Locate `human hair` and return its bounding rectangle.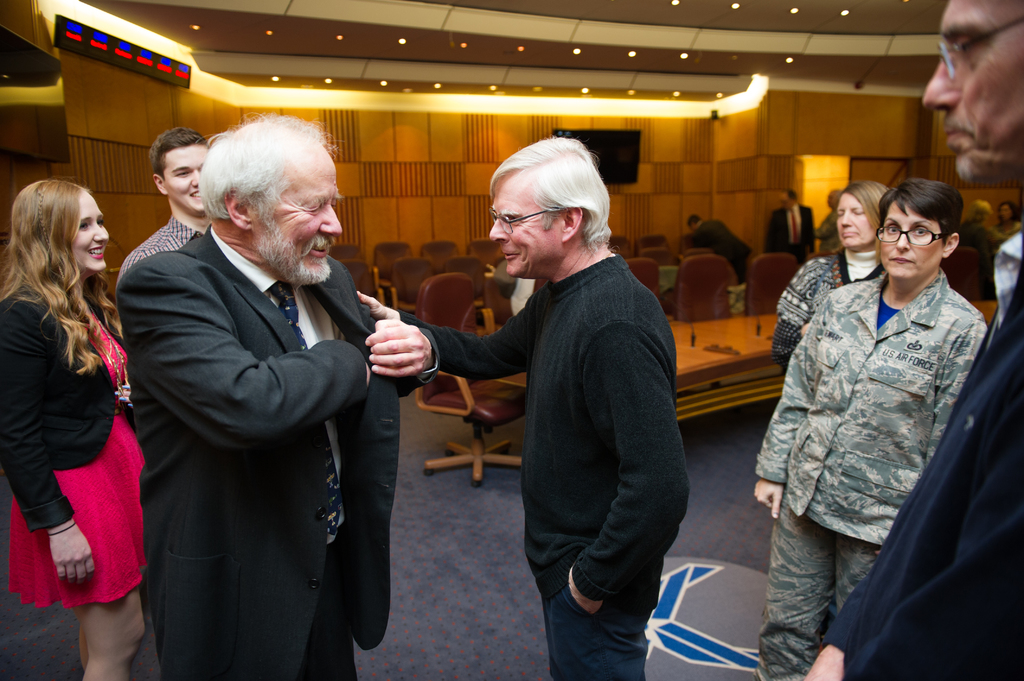
bbox=(997, 202, 1021, 227).
